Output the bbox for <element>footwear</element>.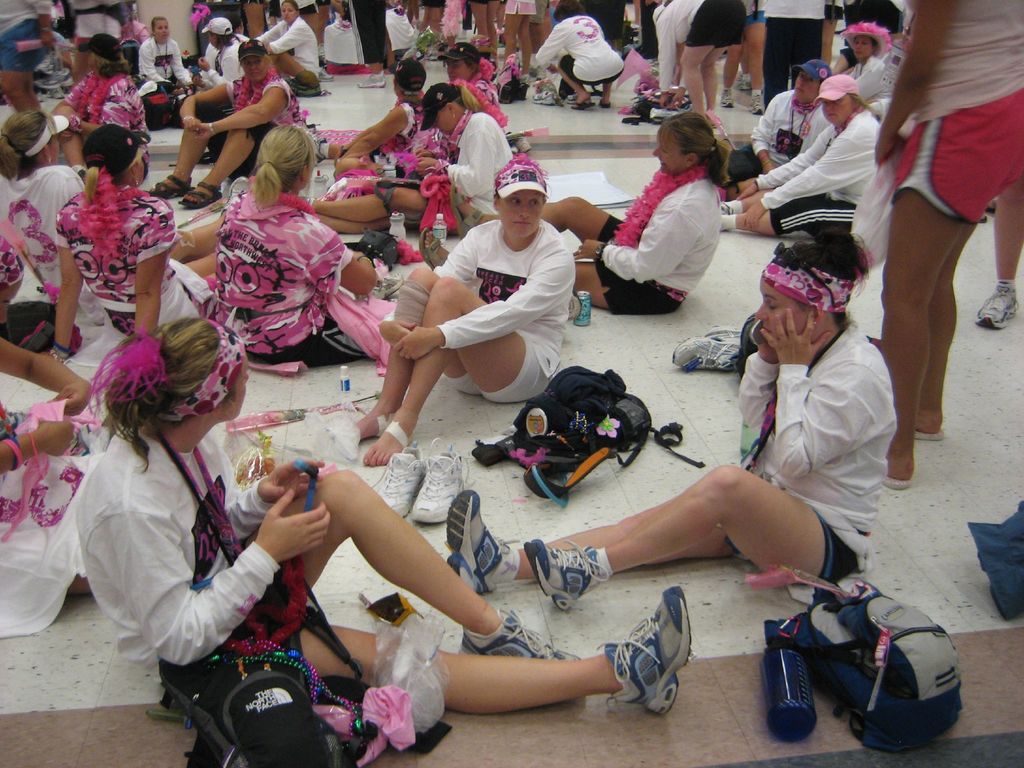
select_region(146, 175, 188, 200).
